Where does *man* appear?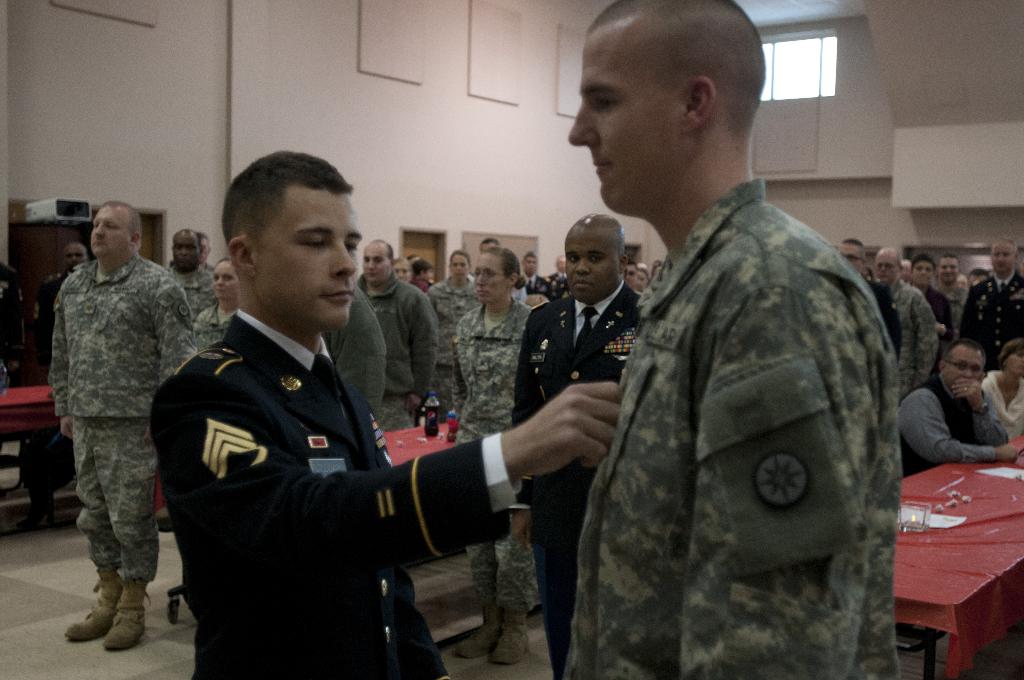
Appears at {"left": 42, "top": 237, "right": 99, "bottom": 386}.
